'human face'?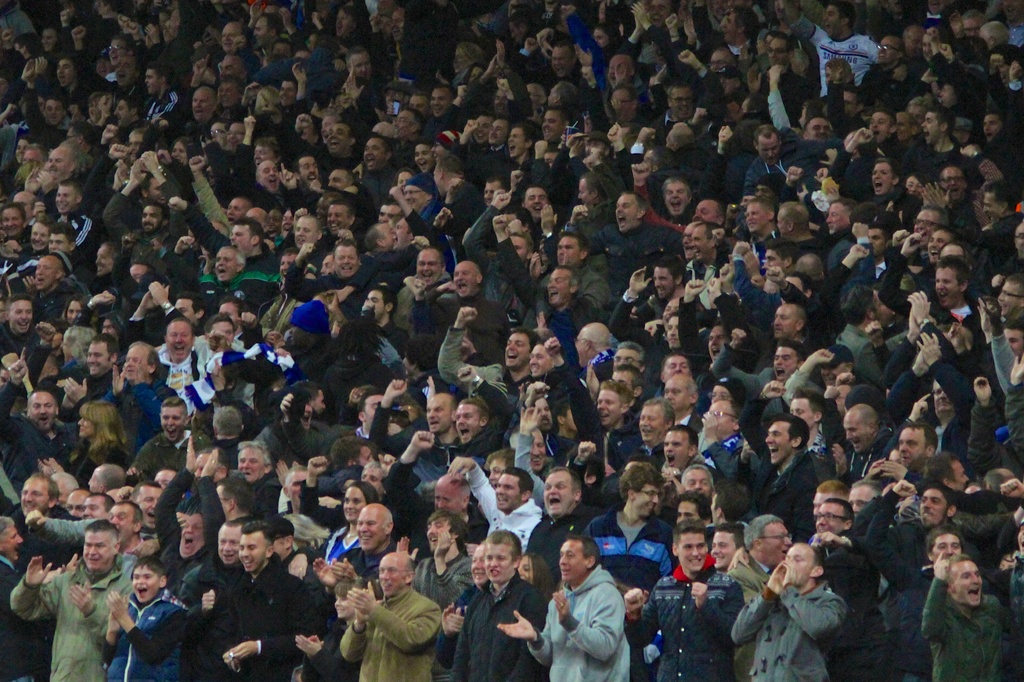
<region>172, 142, 188, 167</region>
